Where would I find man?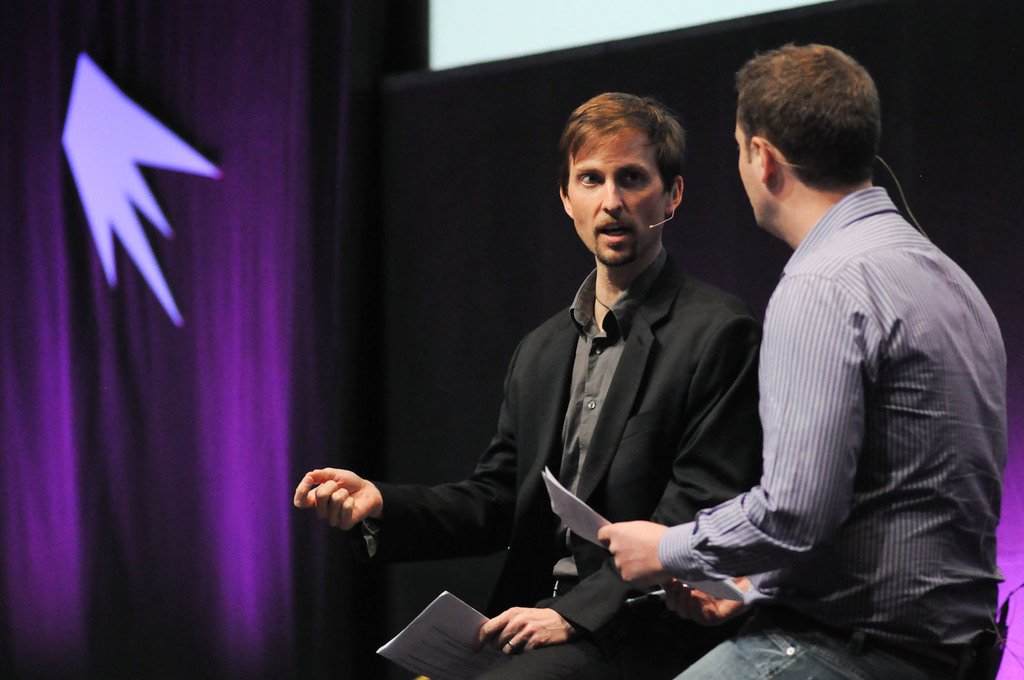
At l=596, t=43, r=1011, b=679.
